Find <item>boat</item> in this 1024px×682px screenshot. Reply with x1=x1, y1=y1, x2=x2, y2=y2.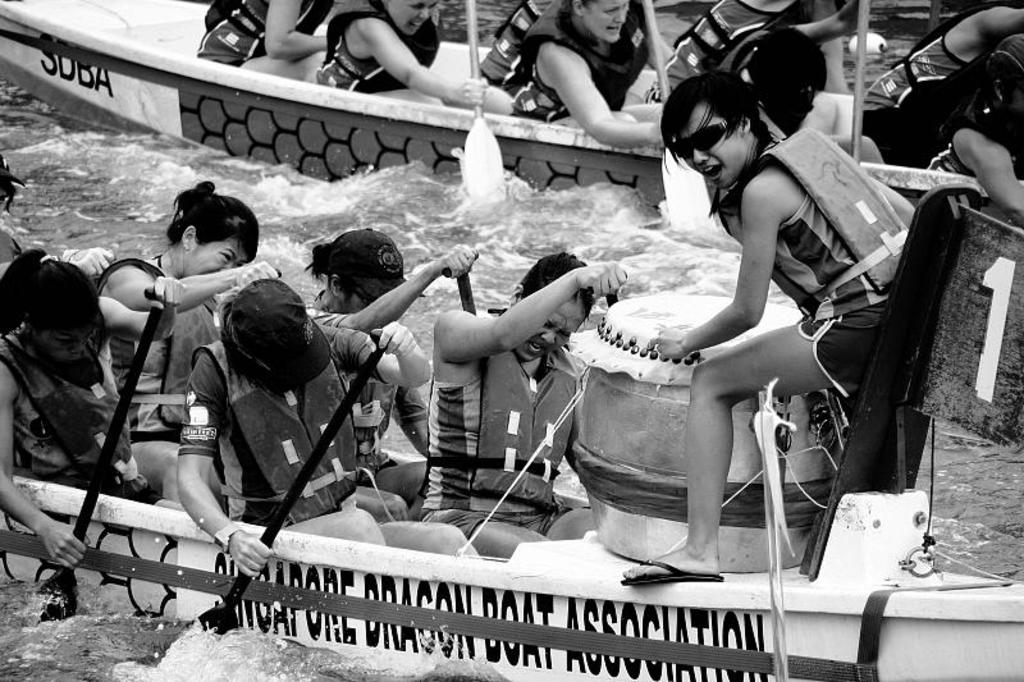
x1=0, y1=171, x2=1023, y2=681.
